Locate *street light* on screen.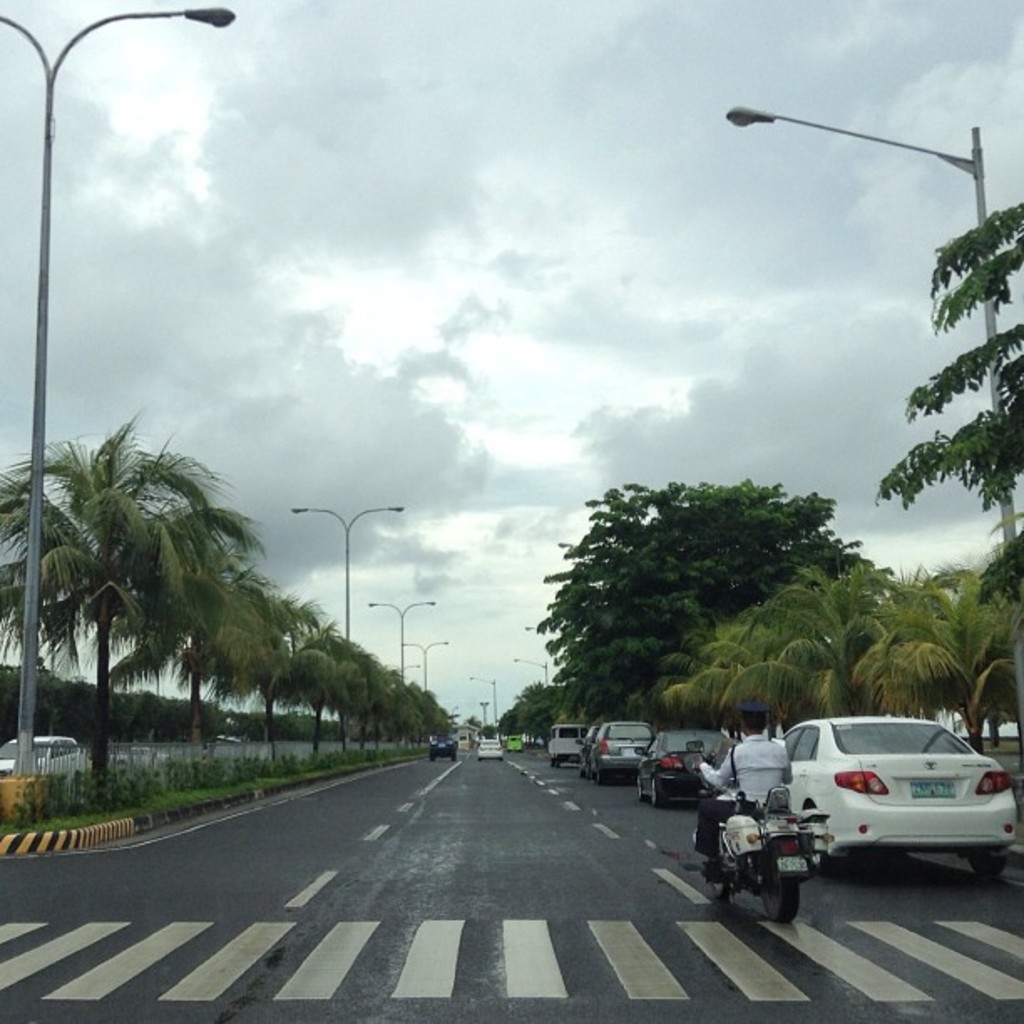
On screen at BBox(363, 592, 437, 684).
